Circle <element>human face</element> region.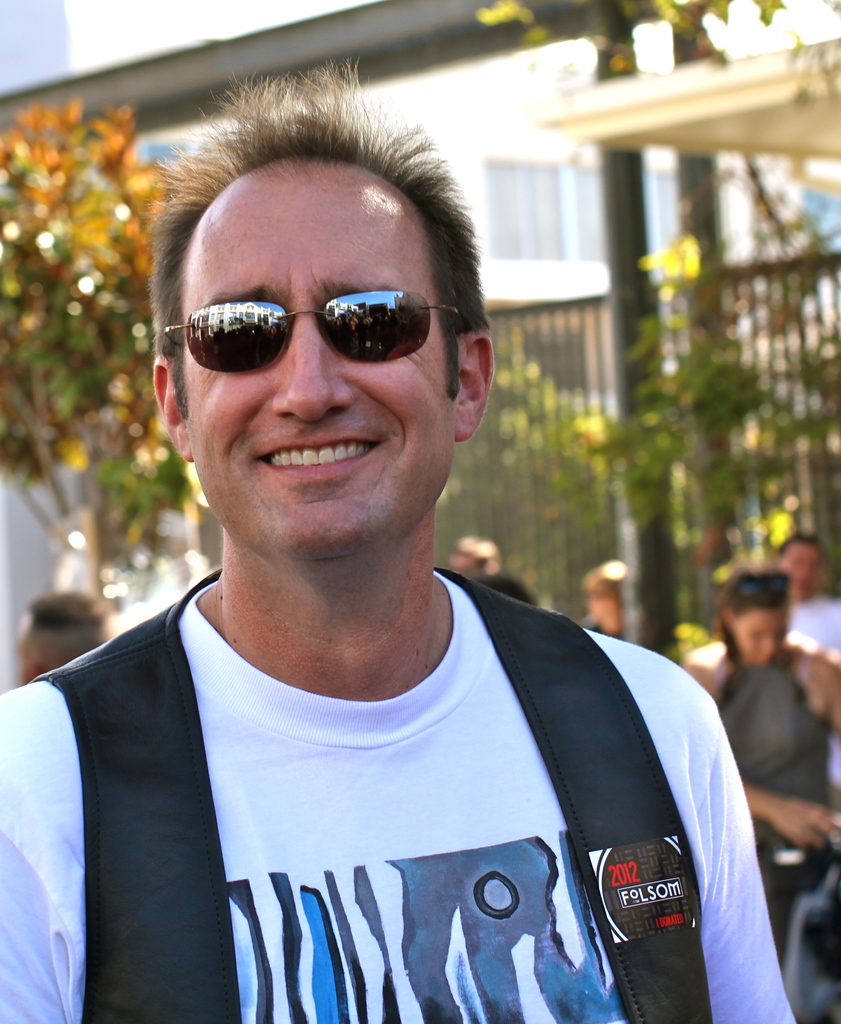
Region: 180, 183, 458, 559.
